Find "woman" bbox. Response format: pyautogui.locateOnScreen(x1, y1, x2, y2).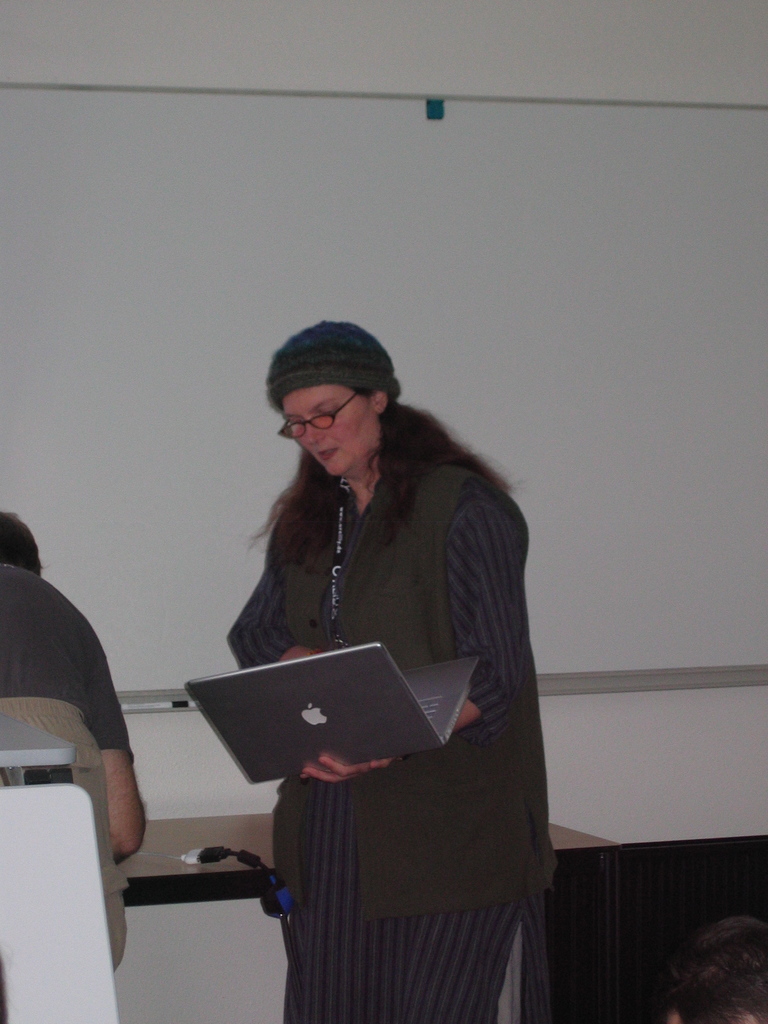
pyautogui.locateOnScreen(186, 306, 568, 935).
